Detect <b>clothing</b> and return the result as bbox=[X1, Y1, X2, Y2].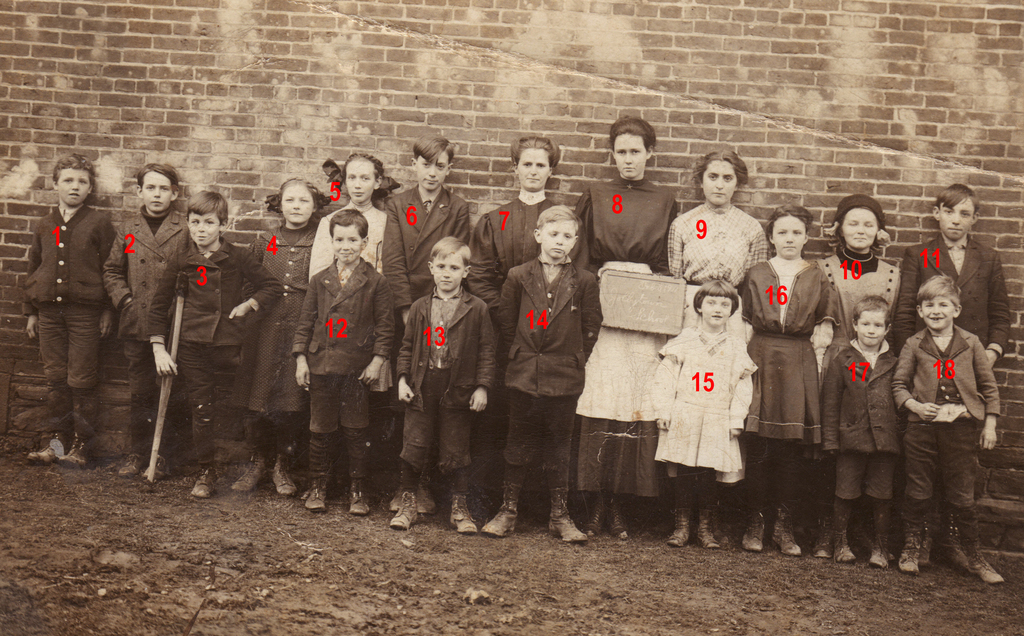
bbox=[396, 288, 492, 500].
